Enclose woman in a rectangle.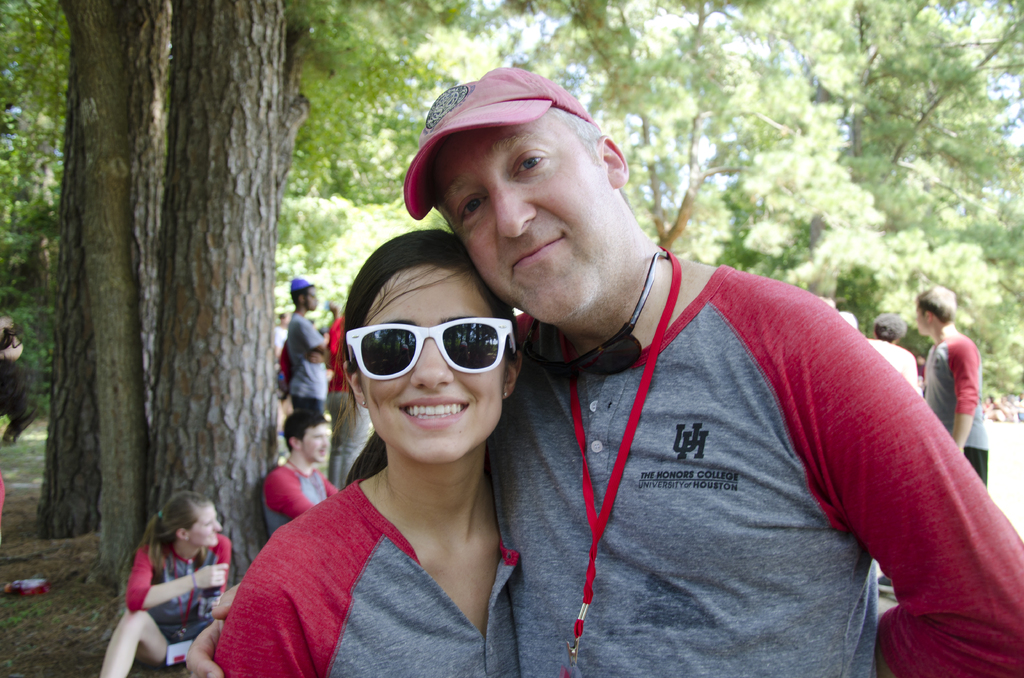
<box>241,229,580,672</box>.
